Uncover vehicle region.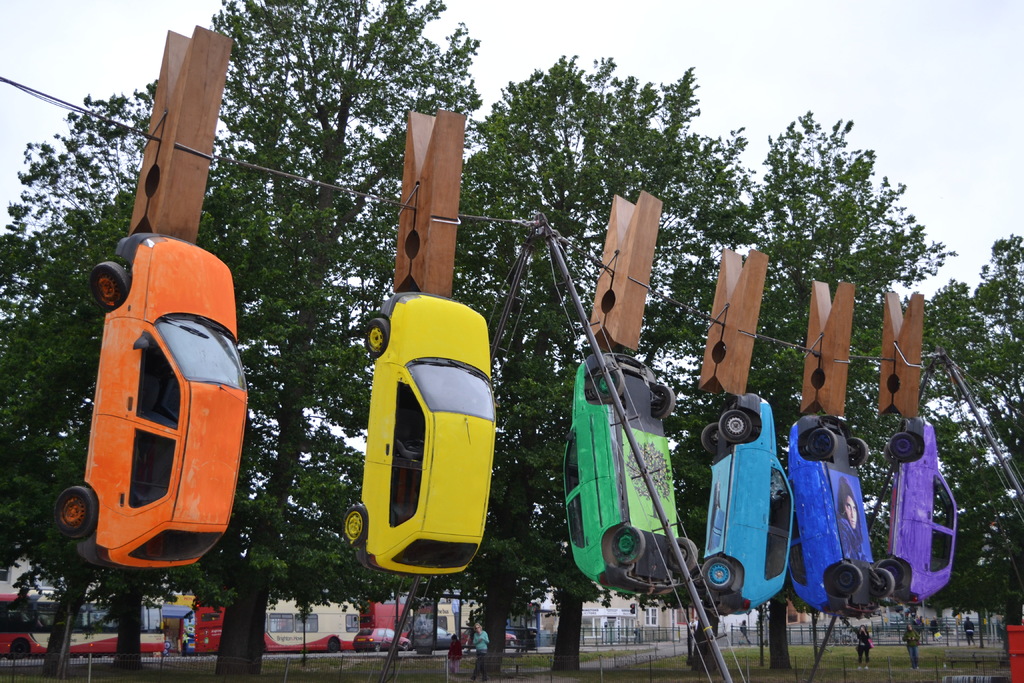
Uncovered: region(693, 393, 796, 616).
